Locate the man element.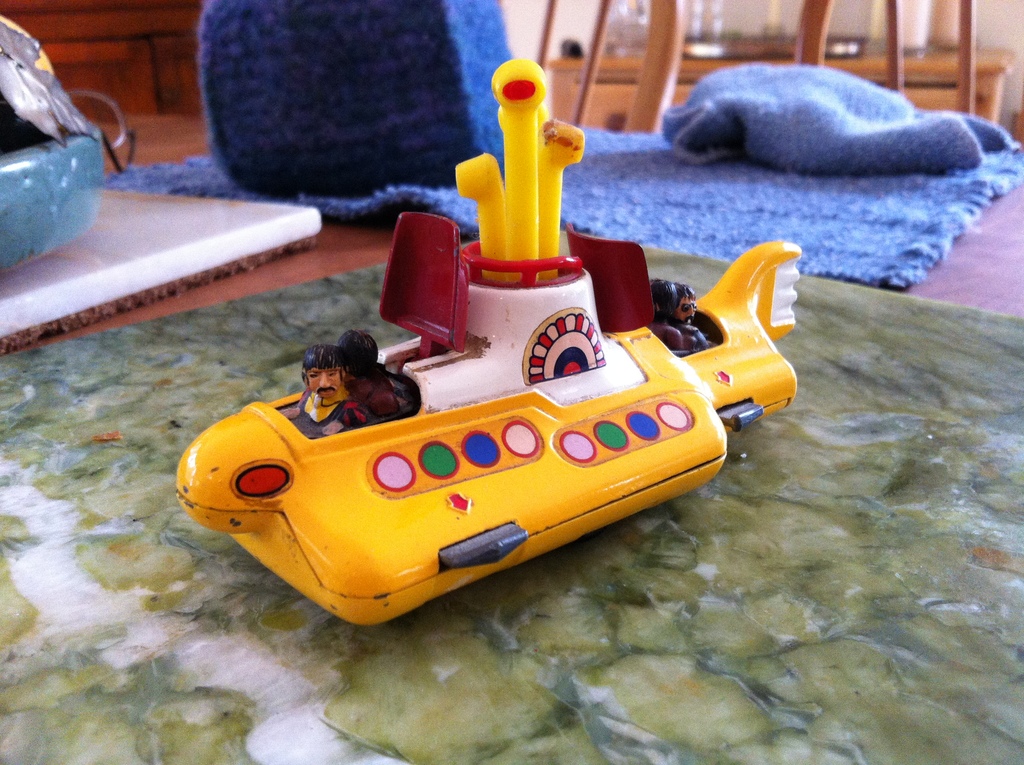
Element bbox: detection(652, 280, 694, 329).
